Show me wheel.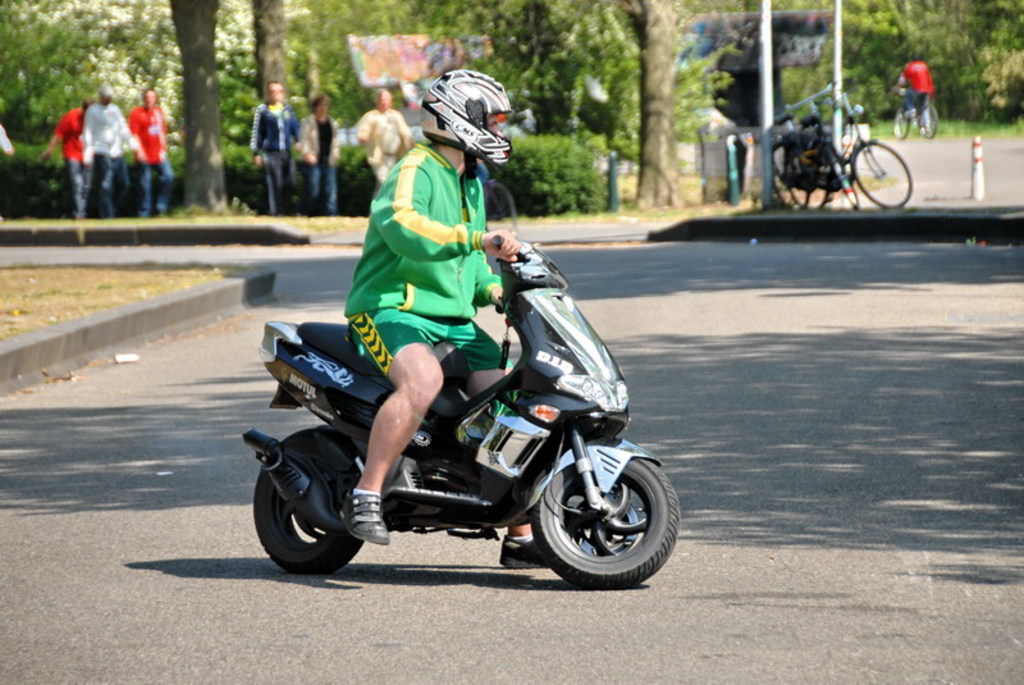
wheel is here: 522, 443, 669, 584.
